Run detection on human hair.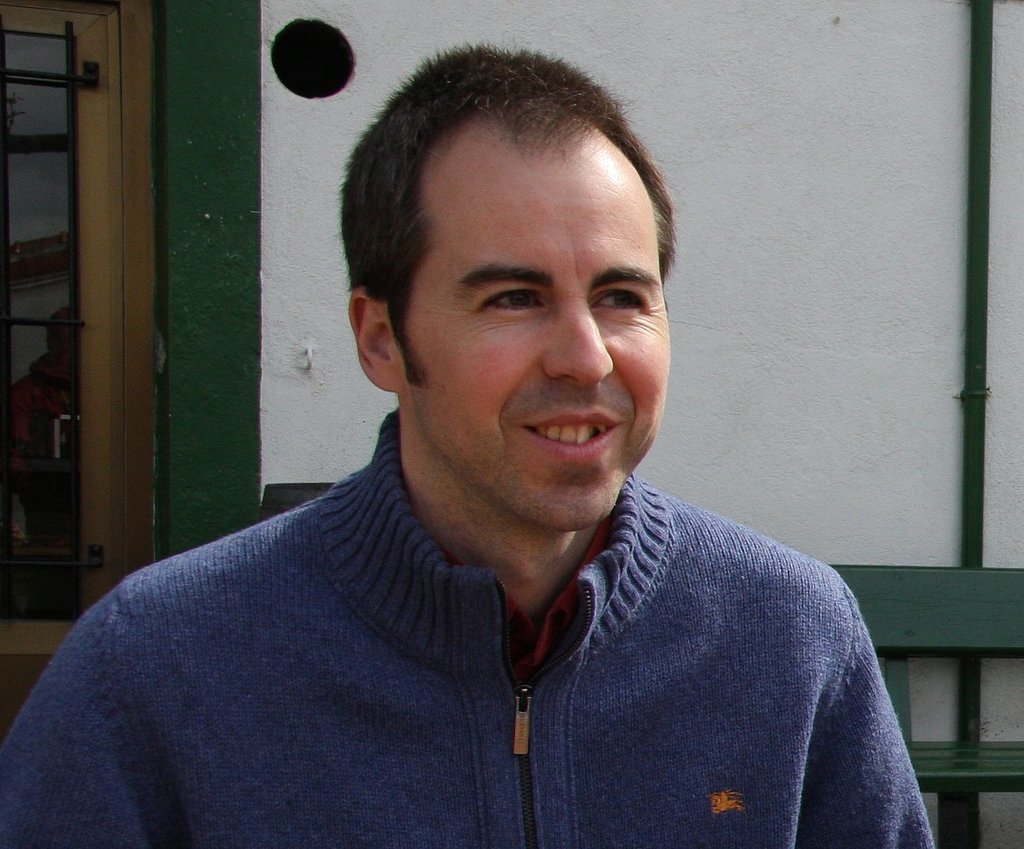
Result: (349,55,660,336).
